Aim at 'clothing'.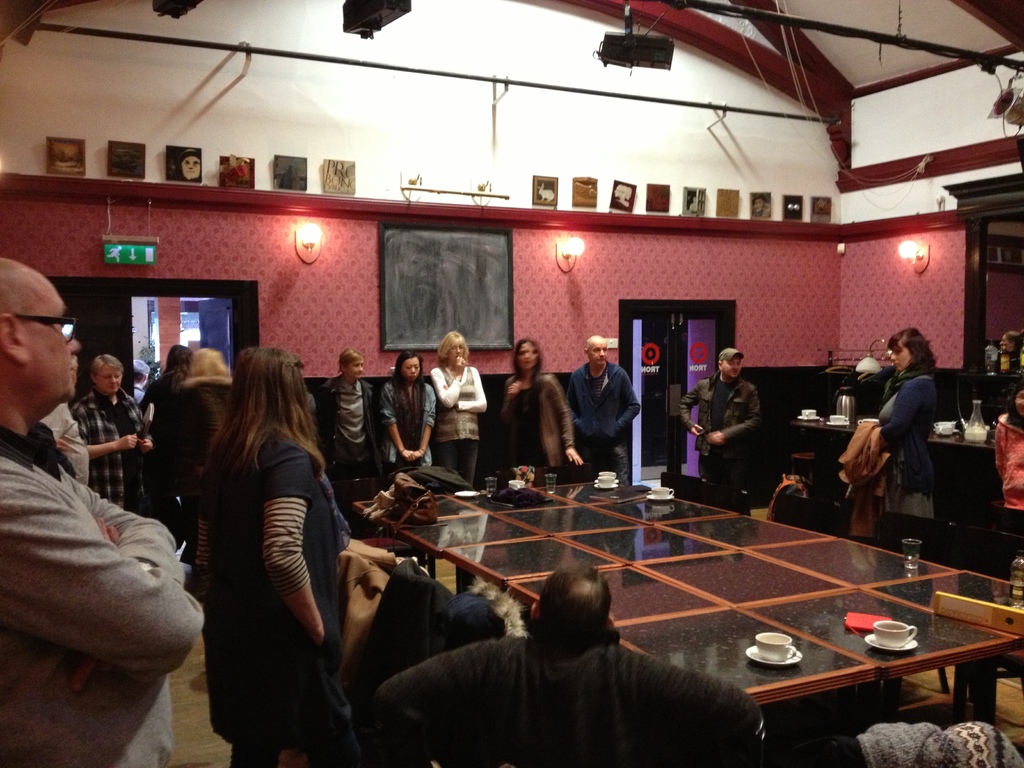
Aimed at <box>67,392,145,514</box>.
